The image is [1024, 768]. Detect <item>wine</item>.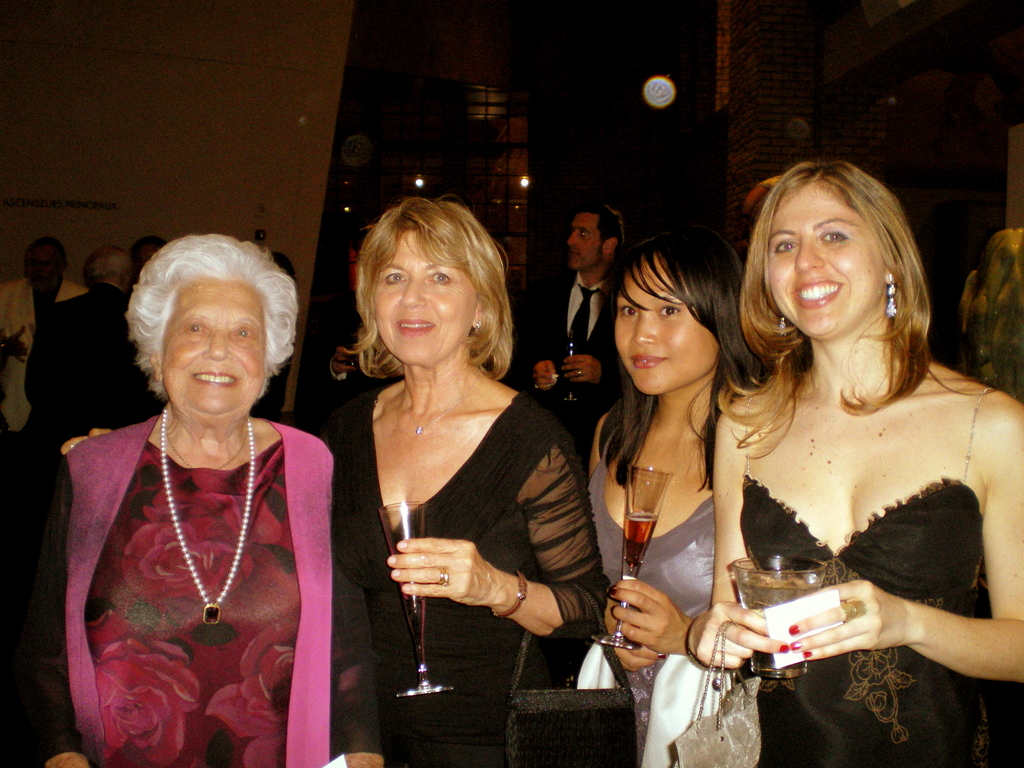
Detection: <bbox>394, 550, 429, 673</bbox>.
